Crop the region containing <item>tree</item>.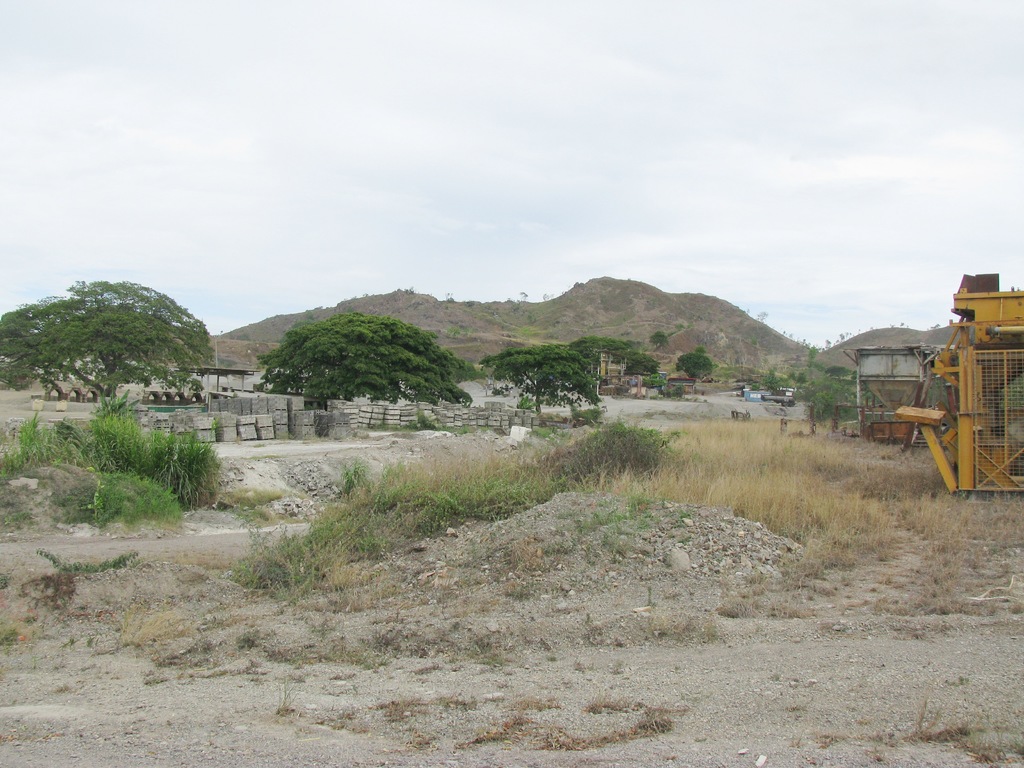
Crop region: (759,342,852,435).
